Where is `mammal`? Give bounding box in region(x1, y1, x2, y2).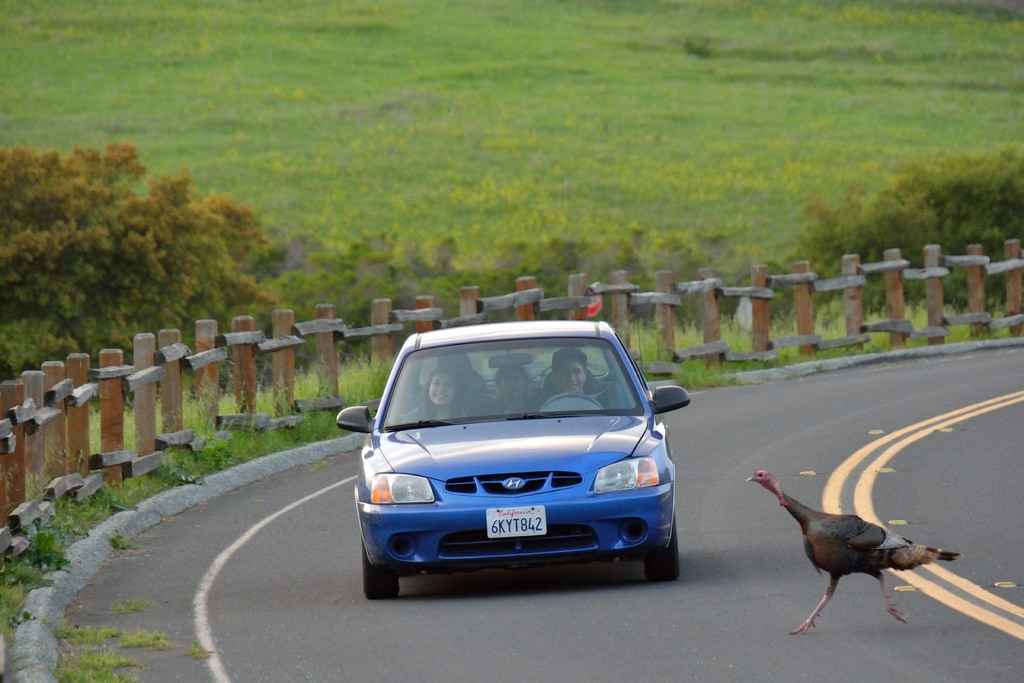
region(388, 357, 483, 425).
